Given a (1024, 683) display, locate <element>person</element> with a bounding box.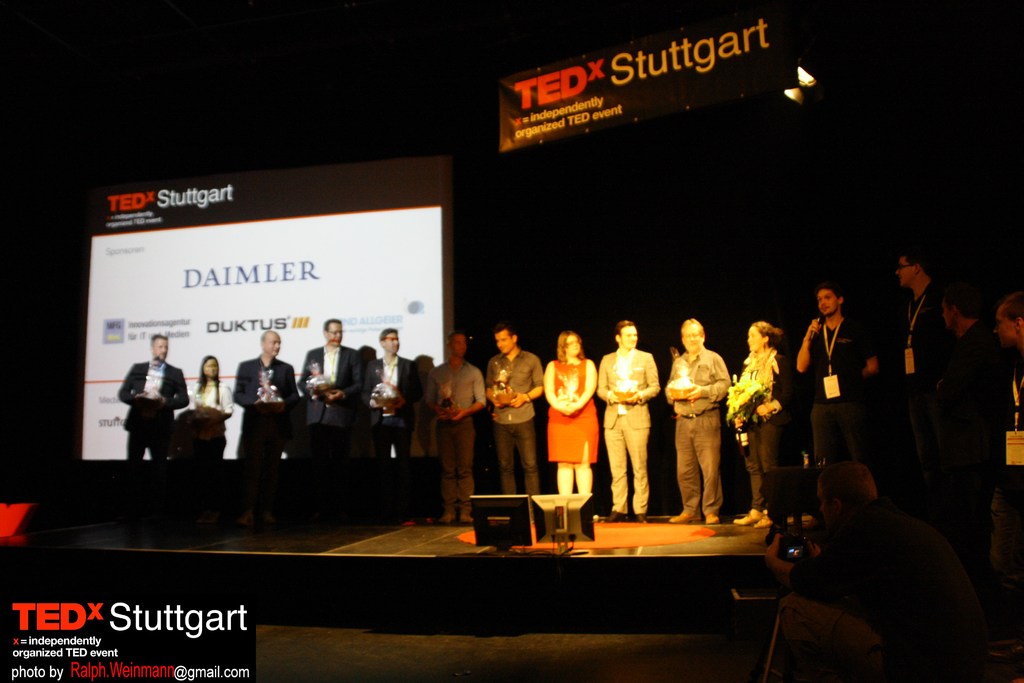
Located: {"x1": 540, "y1": 323, "x2": 598, "y2": 497}.
